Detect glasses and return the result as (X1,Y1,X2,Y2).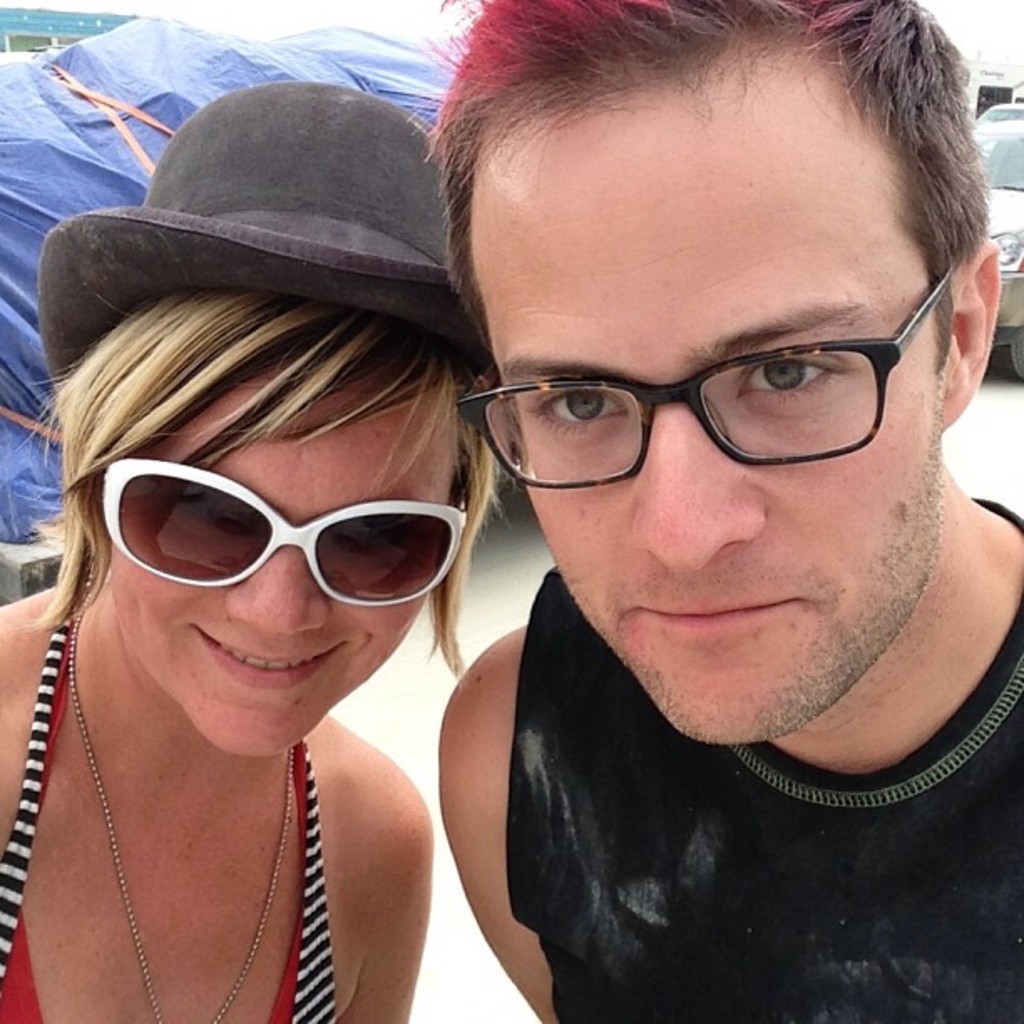
(450,300,965,502).
